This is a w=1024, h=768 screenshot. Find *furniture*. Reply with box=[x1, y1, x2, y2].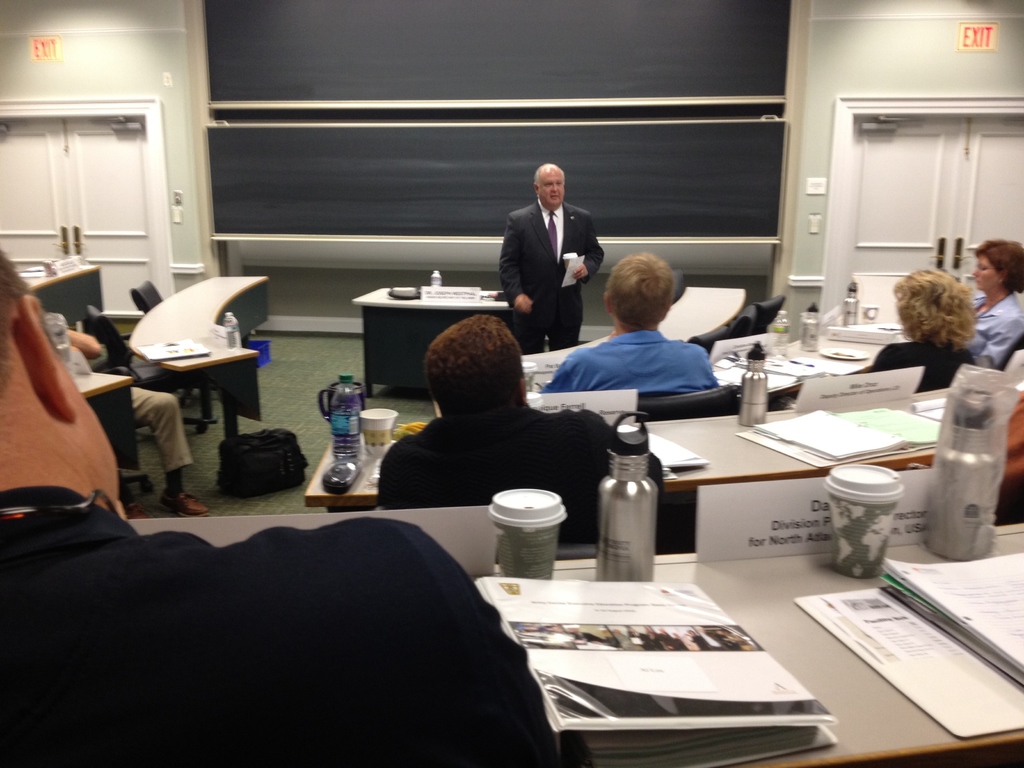
box=[694, 323, 730, 355].
